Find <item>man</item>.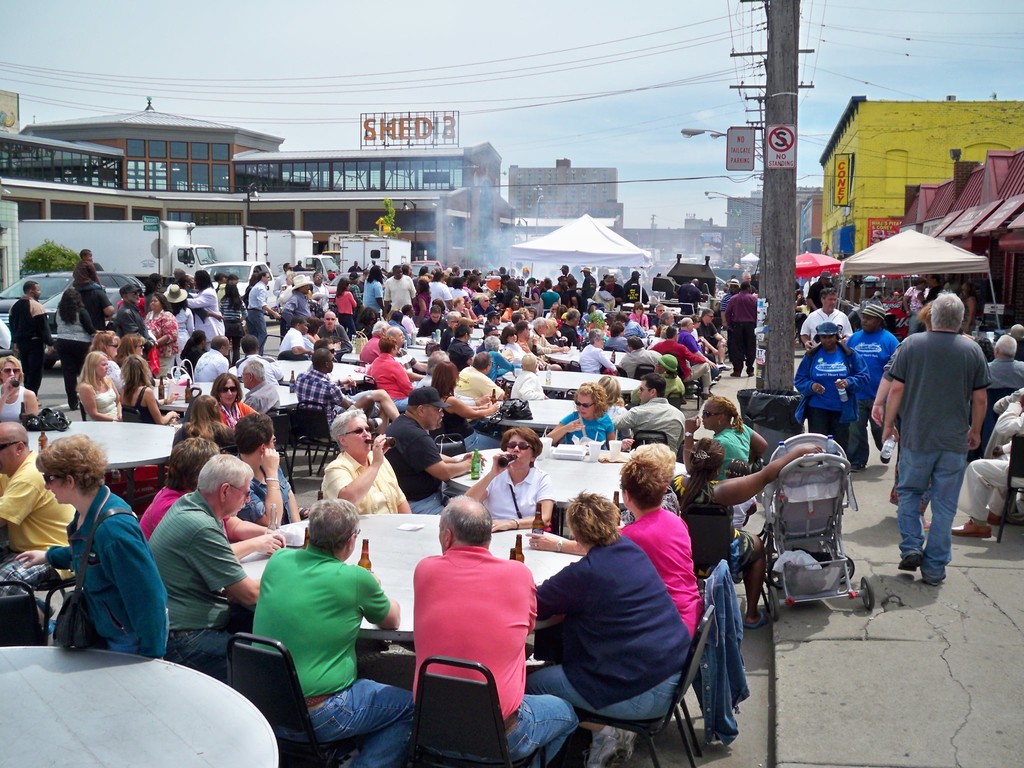
<bbox>637, 309, 678, 344</bbox>.
